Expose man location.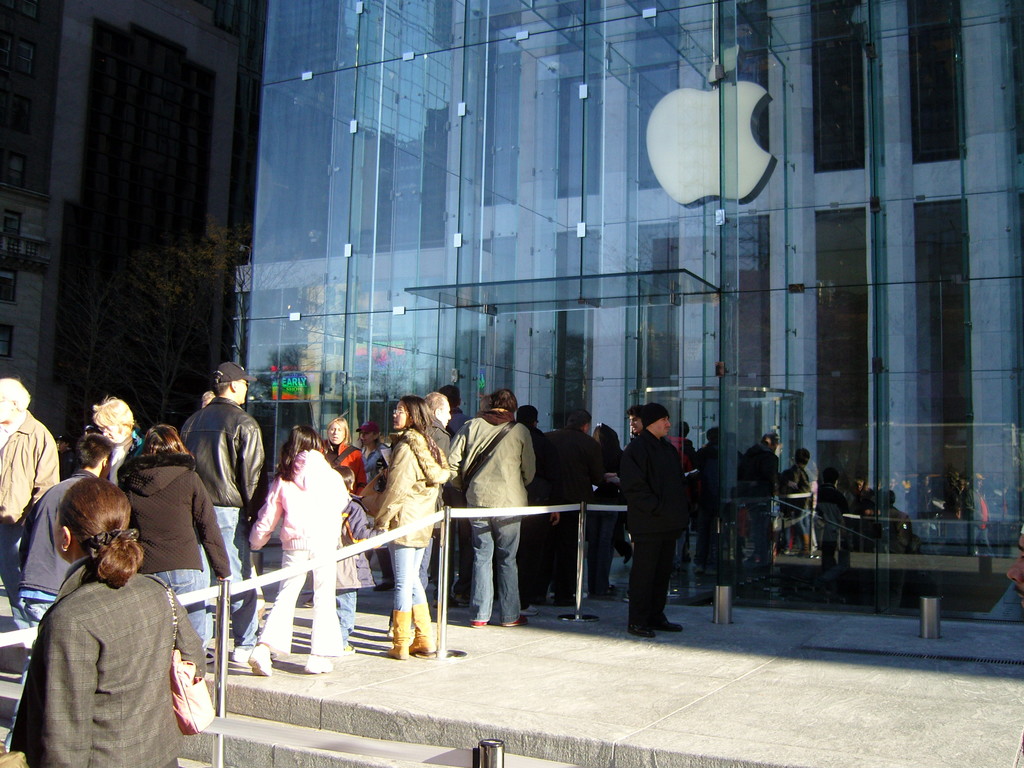
Exposed at [447,386,536,632].
